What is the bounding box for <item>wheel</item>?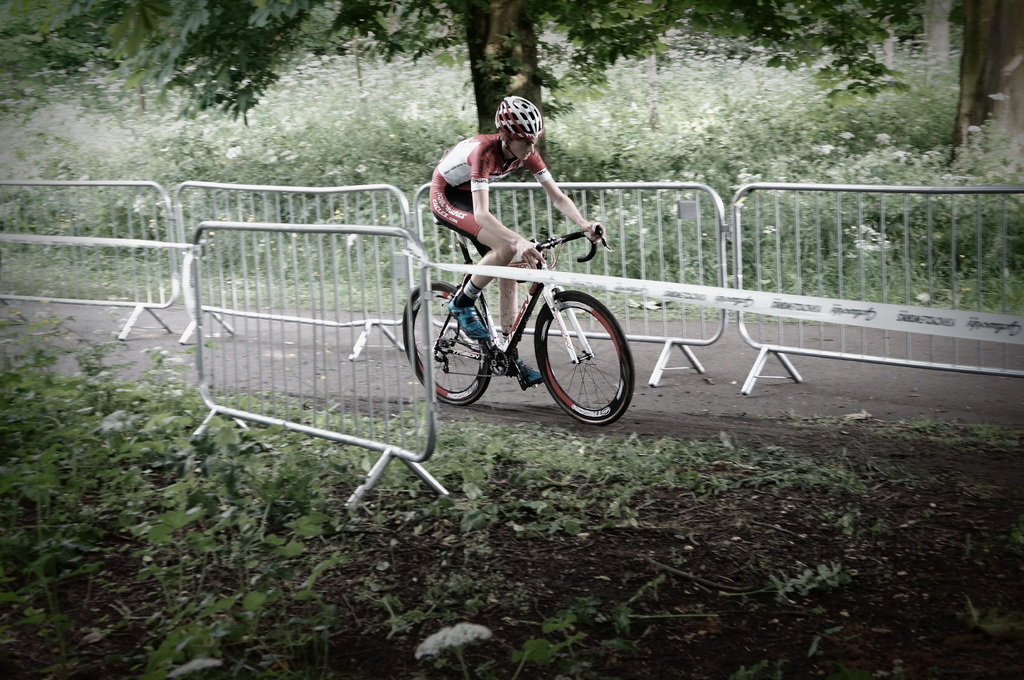
box=[531, 289, 636, 424].
